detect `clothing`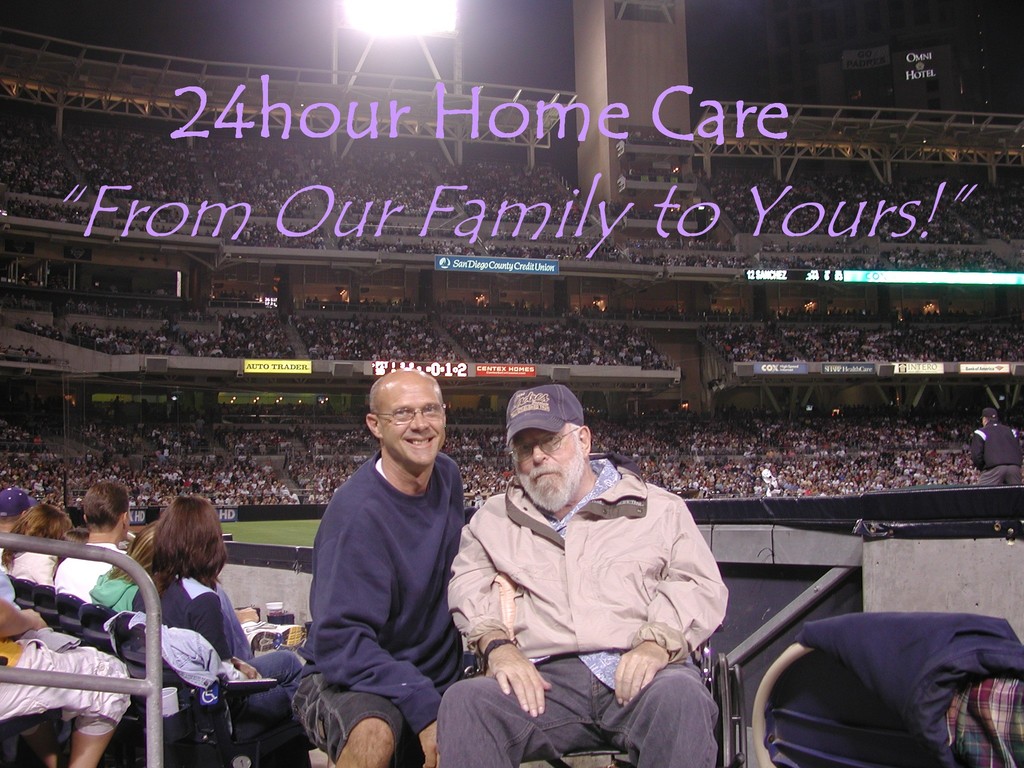
select_region(122, 557, 306, 714)
